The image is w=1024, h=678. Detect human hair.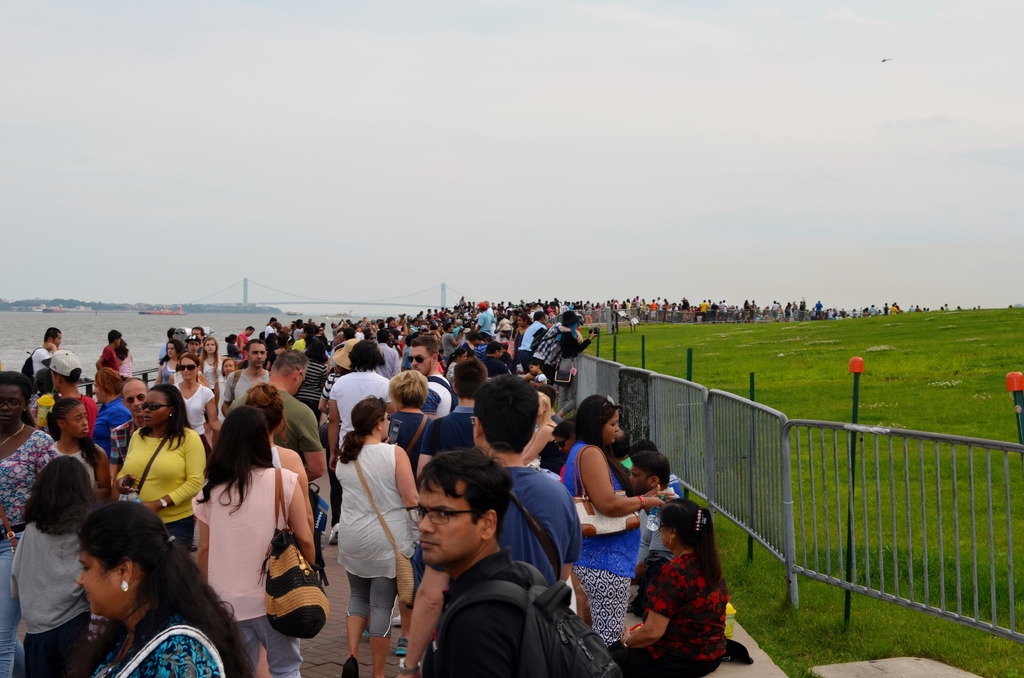
Detection: (left=54, top=369, right=80, bottom=385).
